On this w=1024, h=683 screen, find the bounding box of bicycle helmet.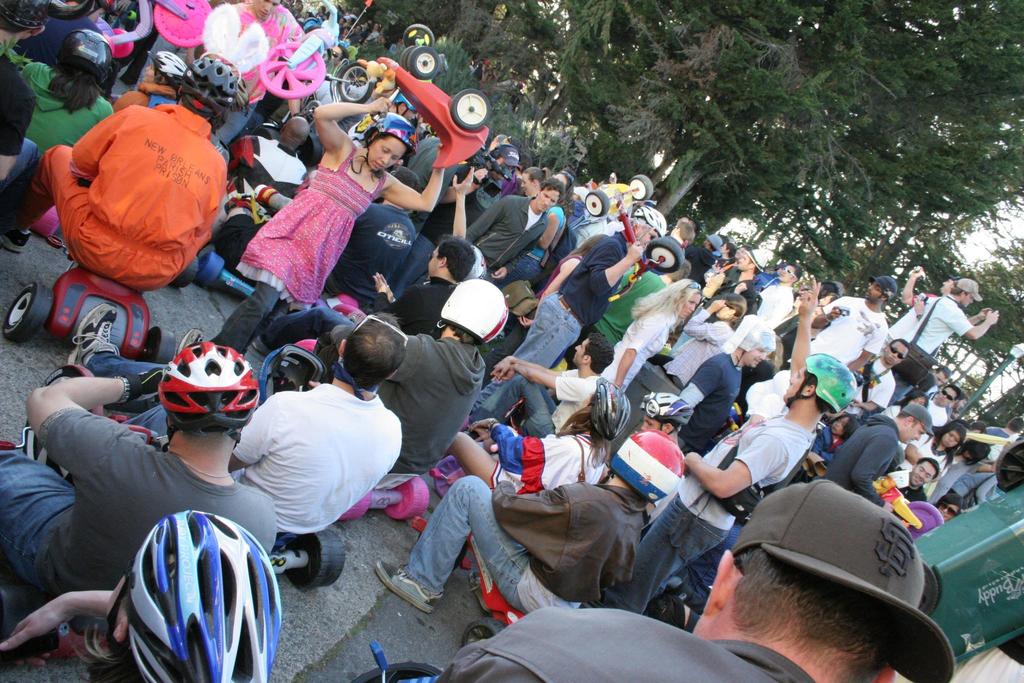
Bounding box: x1=180 y1=46 x2=237 y2=124.
